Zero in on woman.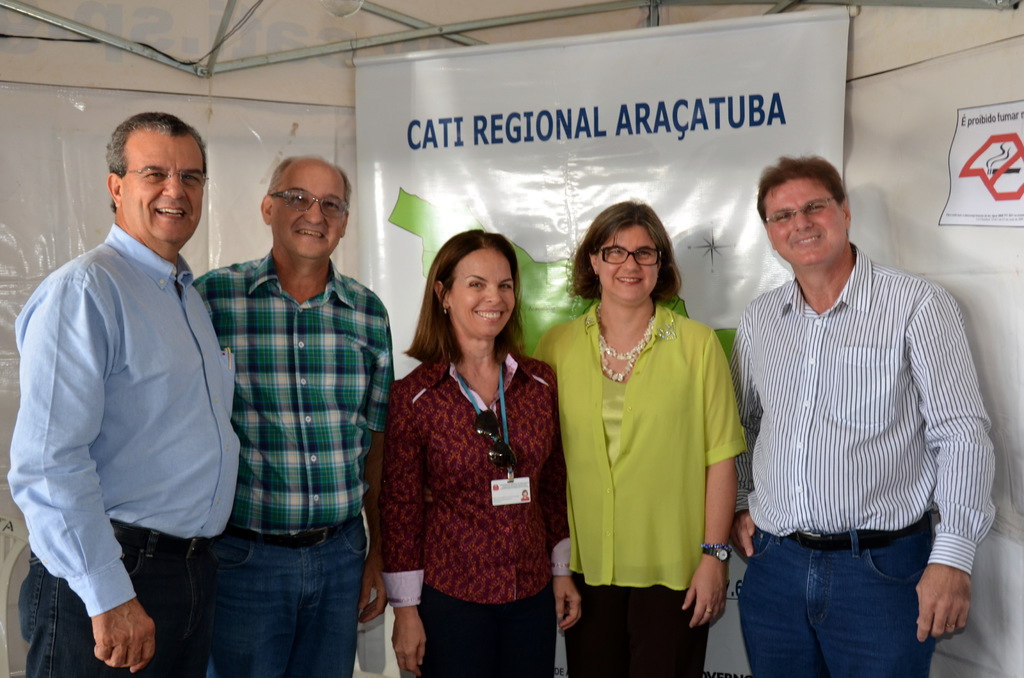
Zeroed in: bbox=[367, 229, 563, 661].
